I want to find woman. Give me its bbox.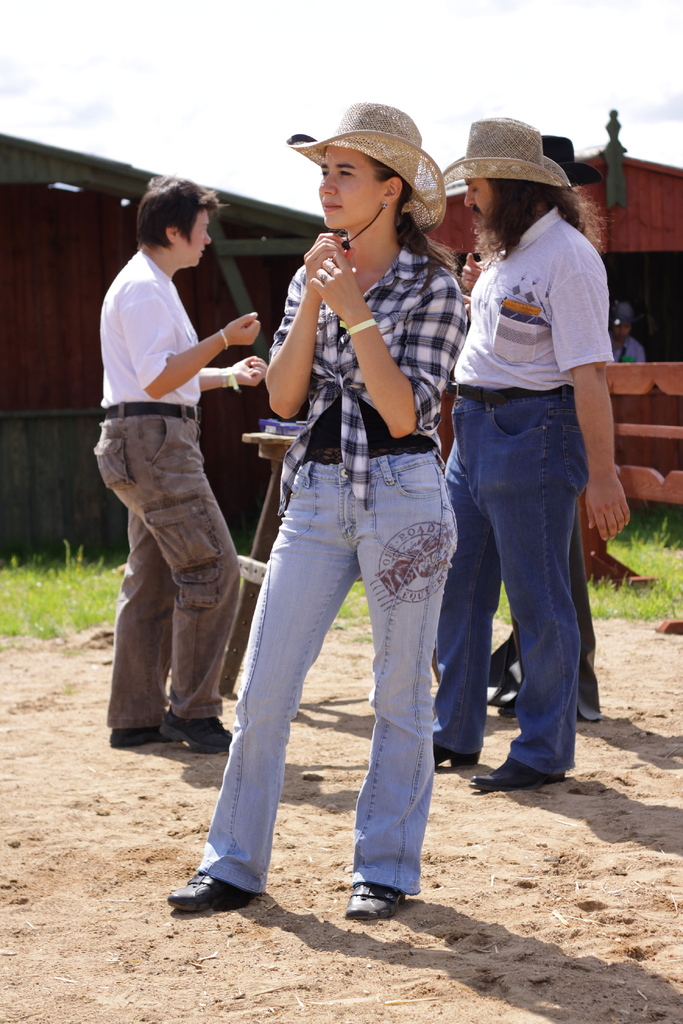
<region>185, 116, 485, 915</region>.
